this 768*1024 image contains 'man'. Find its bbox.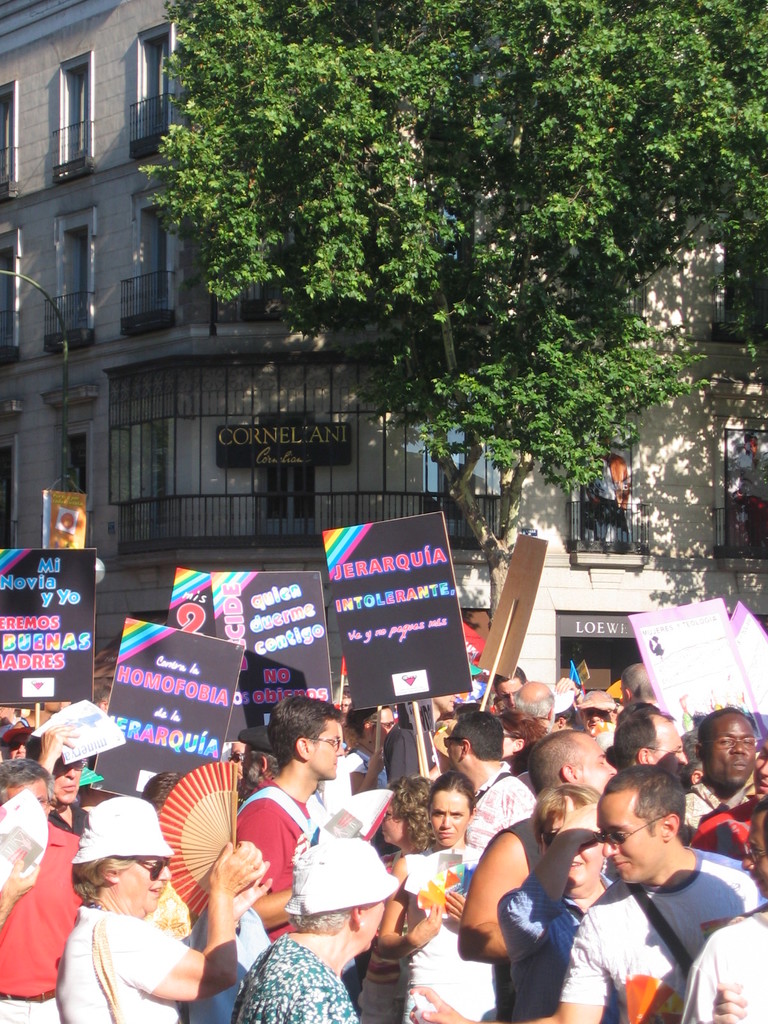
box=[681, 708, 756, 843].
